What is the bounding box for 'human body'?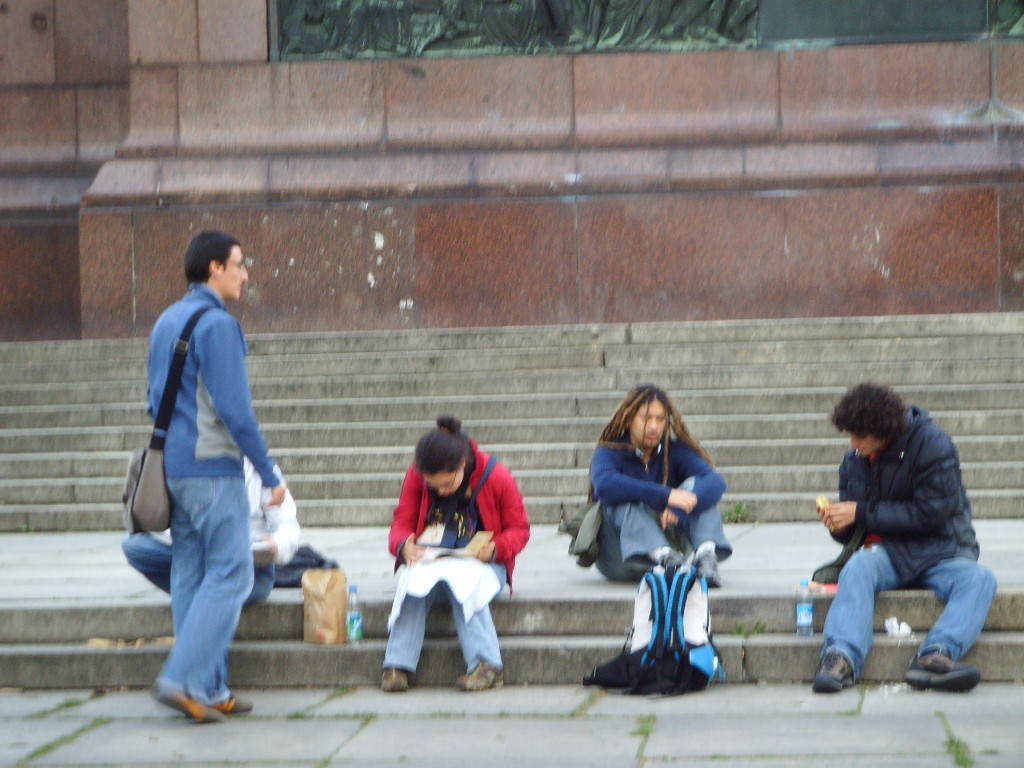
bbox=(128, 223, 324, 730).
